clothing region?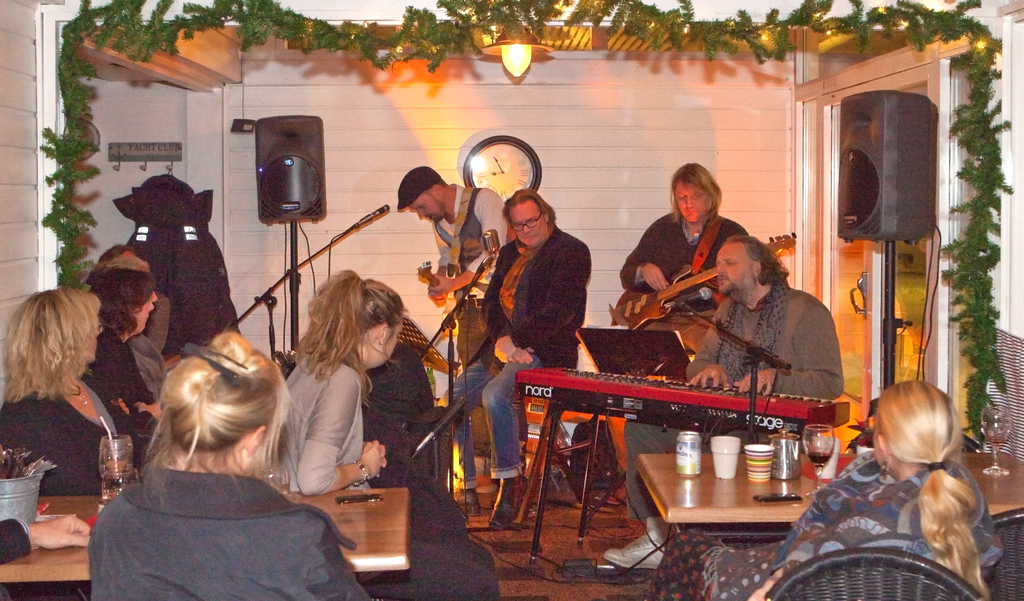
440 218 580 512
